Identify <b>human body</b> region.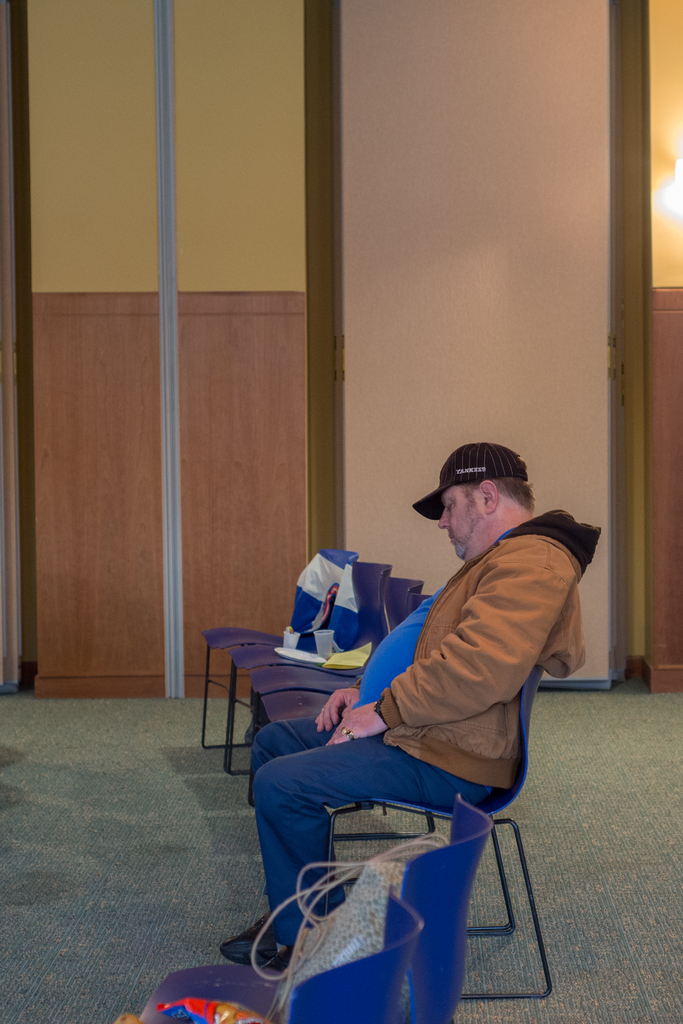
Region: [x1=241, y1=456, x2=570, y2=993].
